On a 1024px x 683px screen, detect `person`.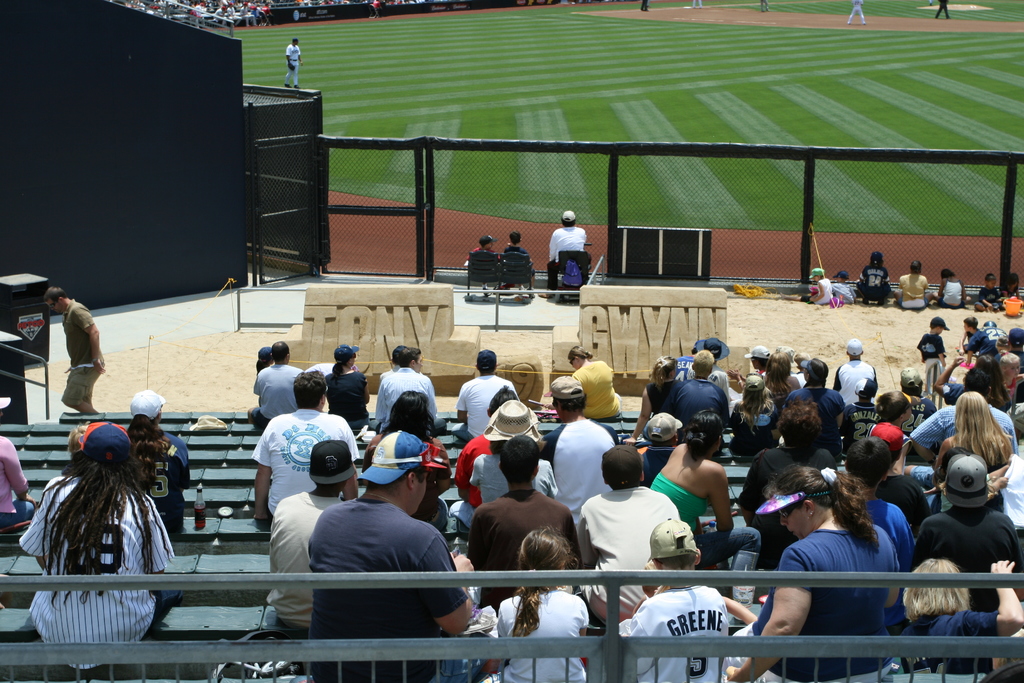
(650, 413, 756, 564).
